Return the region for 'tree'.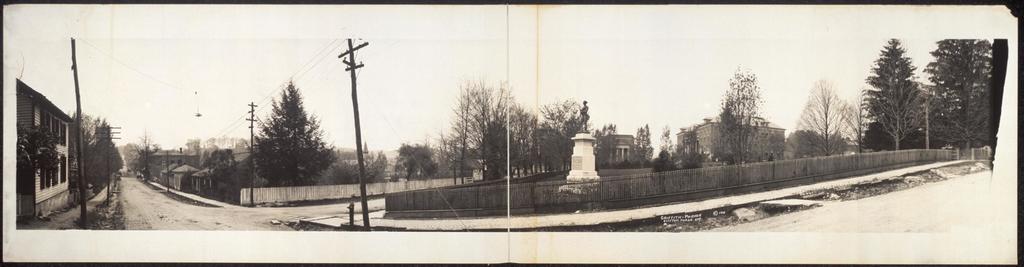
(797,85,868,155).
